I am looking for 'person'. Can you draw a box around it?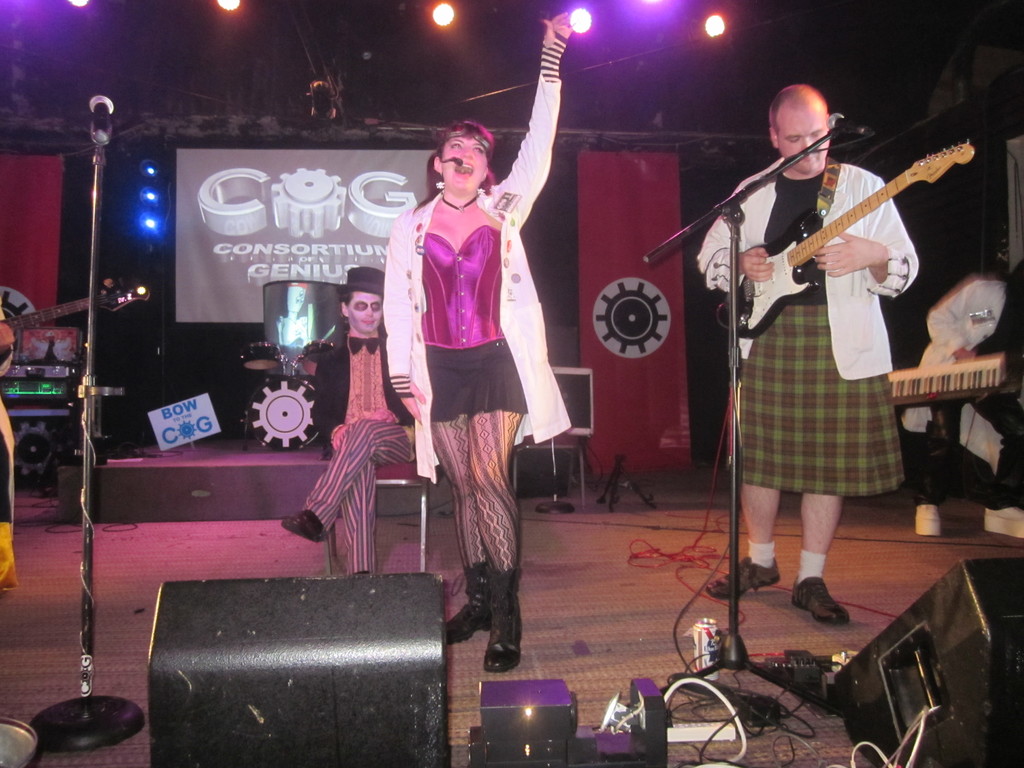
Sure, the bounding box is (282,266,422,570).
